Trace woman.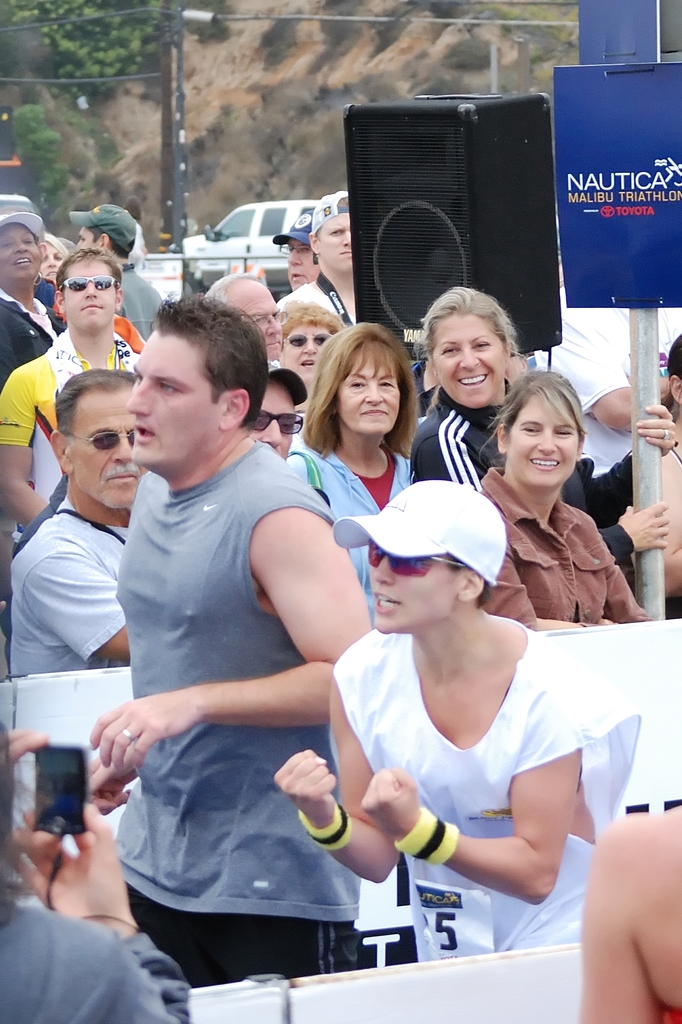
Traced to [x1=270, y1=304, x2=342, y2=417].
